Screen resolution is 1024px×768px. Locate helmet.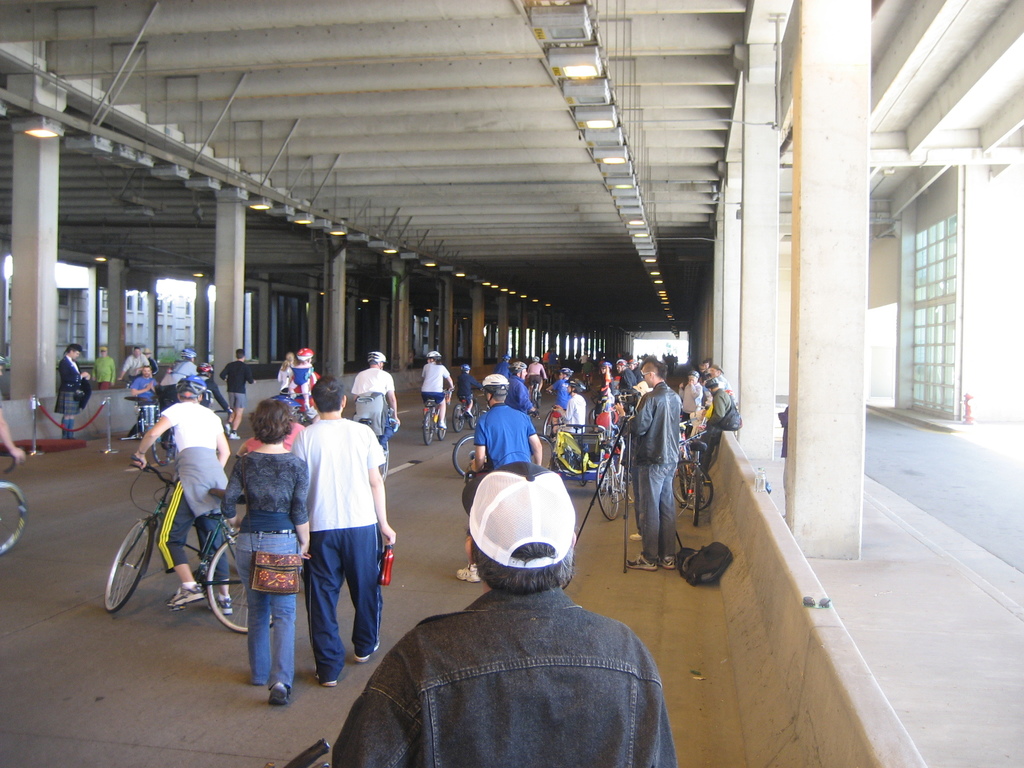
(528,352,544,363).
